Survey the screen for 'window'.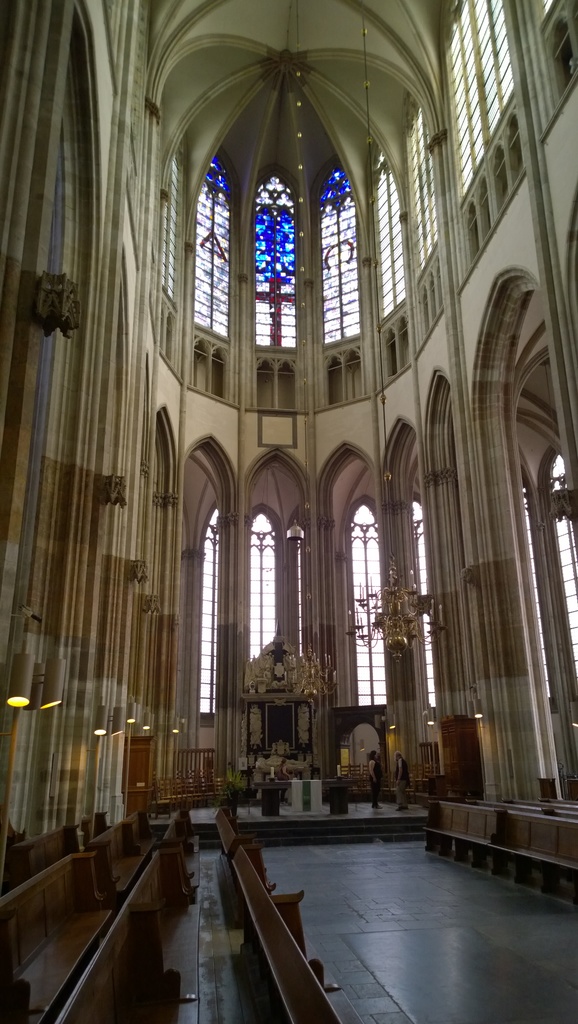
Survey found: <bbox>545, 0, 561, 17</bbox>.
